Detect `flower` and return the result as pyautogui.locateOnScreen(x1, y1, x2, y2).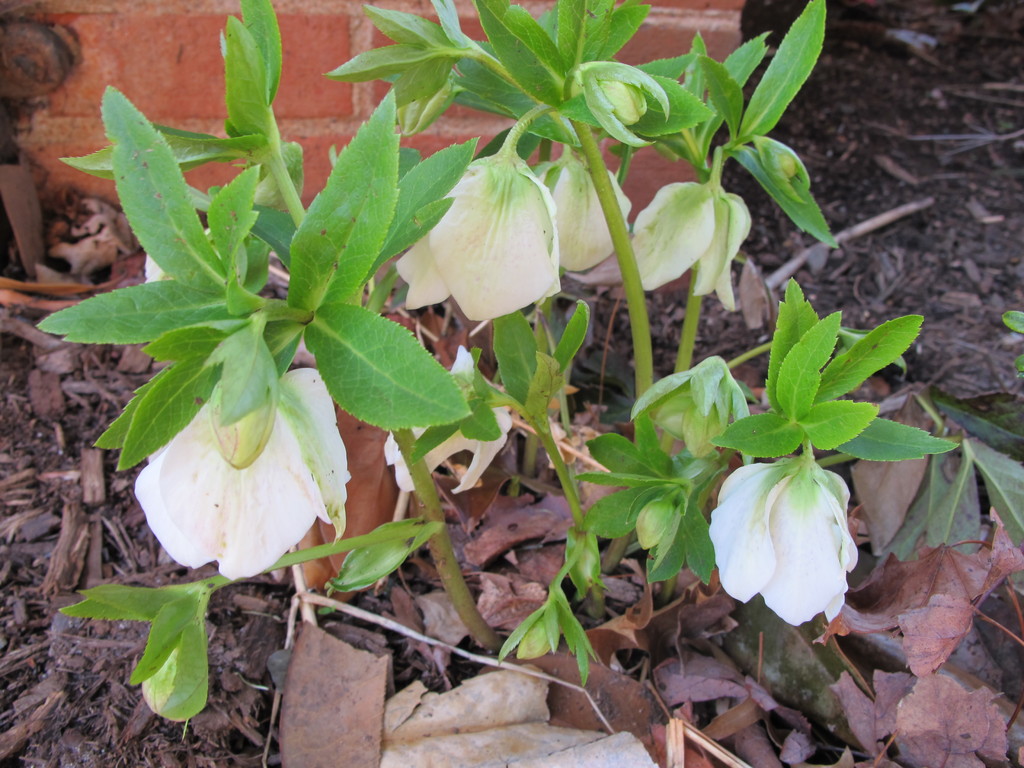
pyautogui.locateOnScreen(706, 451, 858, 626).
